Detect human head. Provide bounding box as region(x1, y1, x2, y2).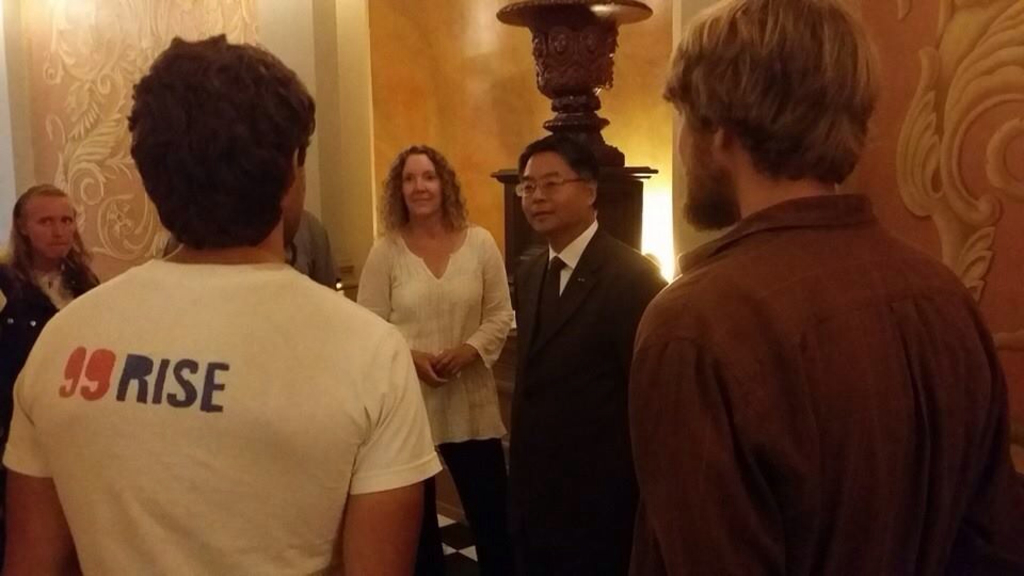
region(130, 35, 318, 256).
